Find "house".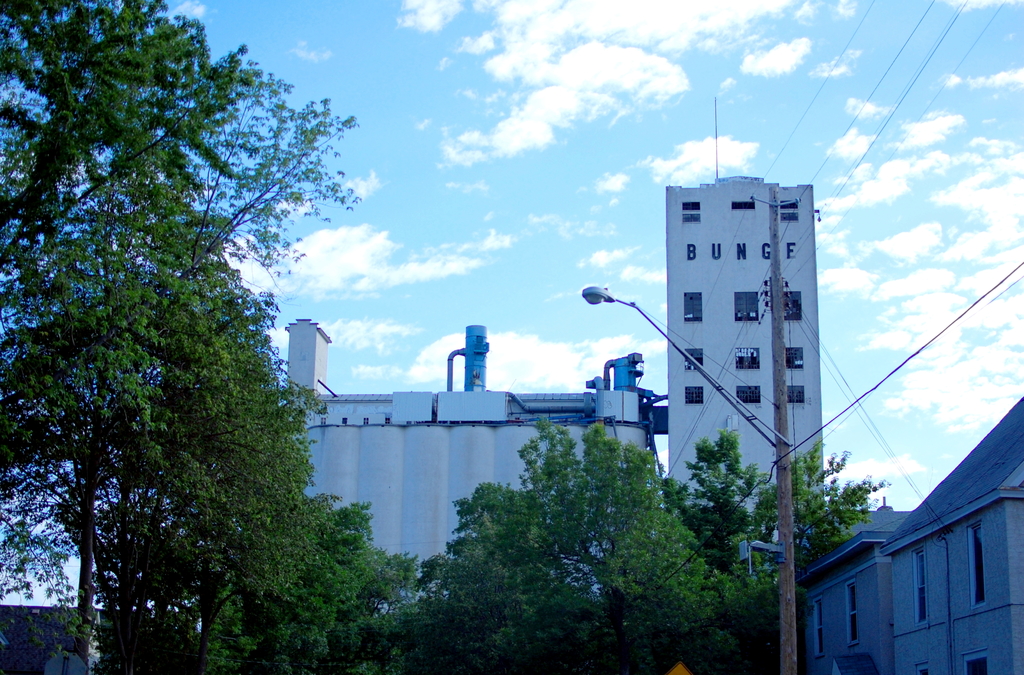
[left=255, top=314, right=665, bottom=605].
